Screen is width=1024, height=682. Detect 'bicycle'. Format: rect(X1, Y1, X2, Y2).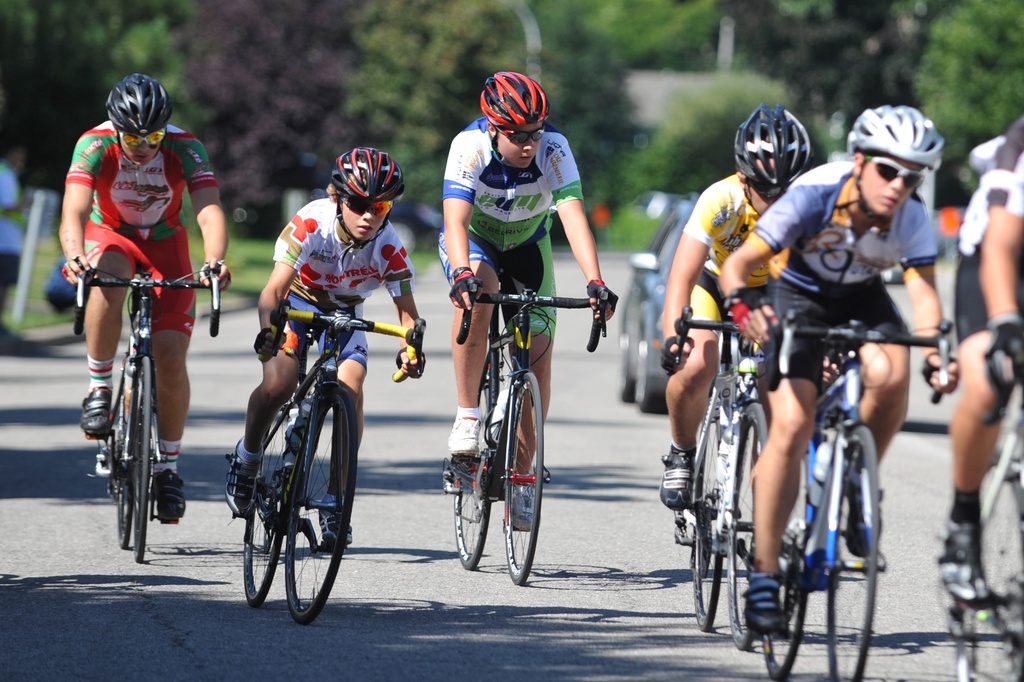
rect(927, 309, 1023, 681).
